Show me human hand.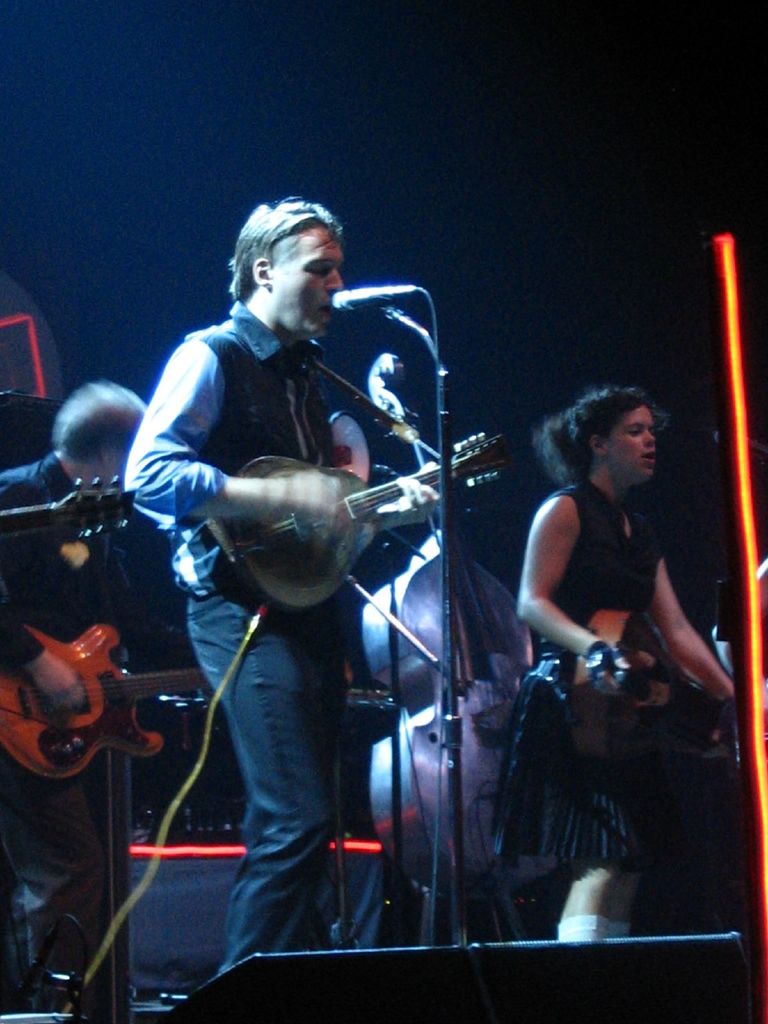
human hand is here: l=372, t=476, r=439, b=529.
